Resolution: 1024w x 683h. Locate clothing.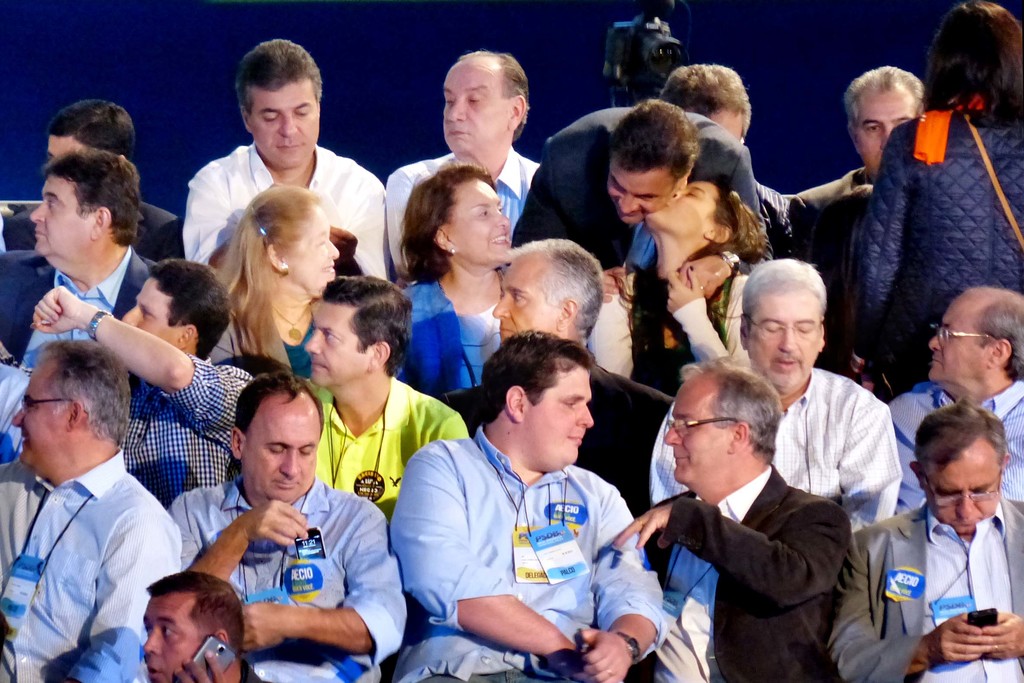
618:514:840:682.
